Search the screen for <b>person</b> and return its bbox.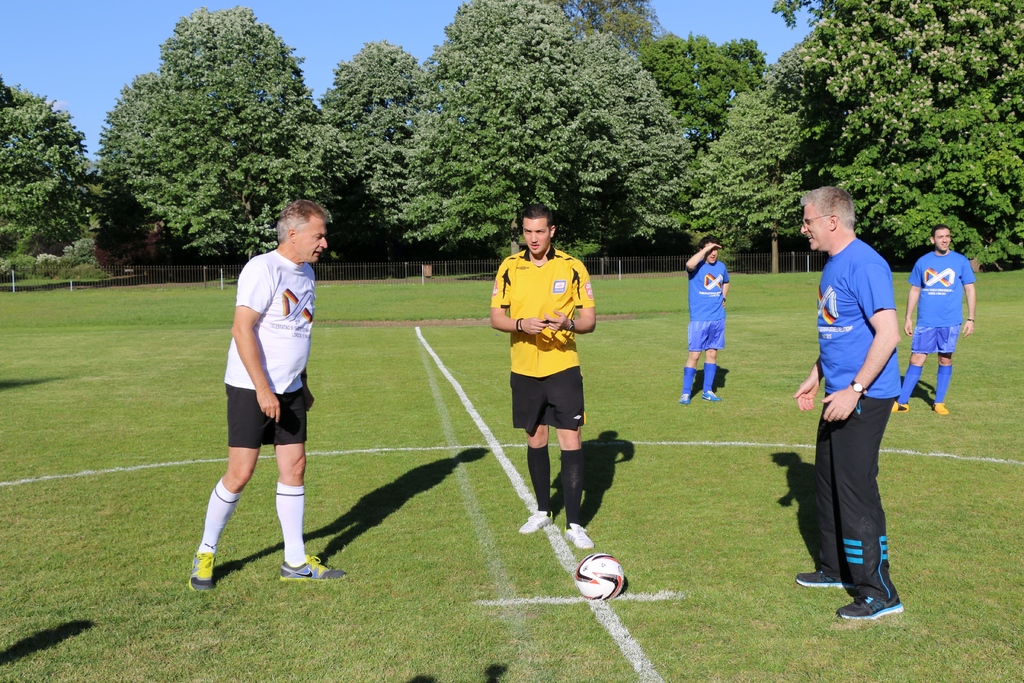
Found: (891, 224, 976, 415).
